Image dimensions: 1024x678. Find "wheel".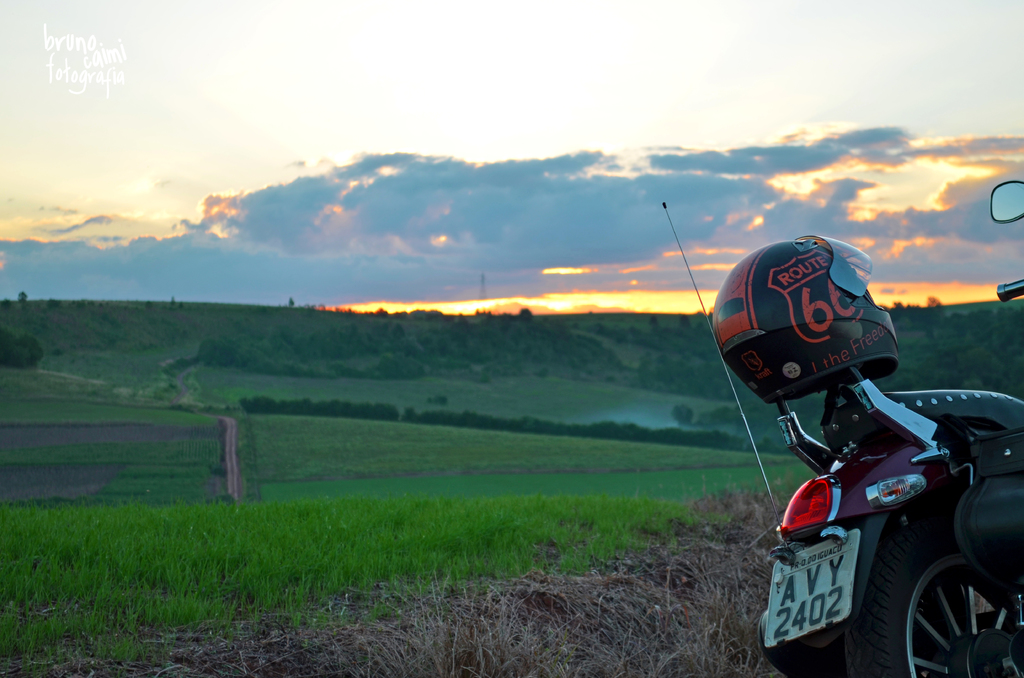
[826,519,1001,661].
